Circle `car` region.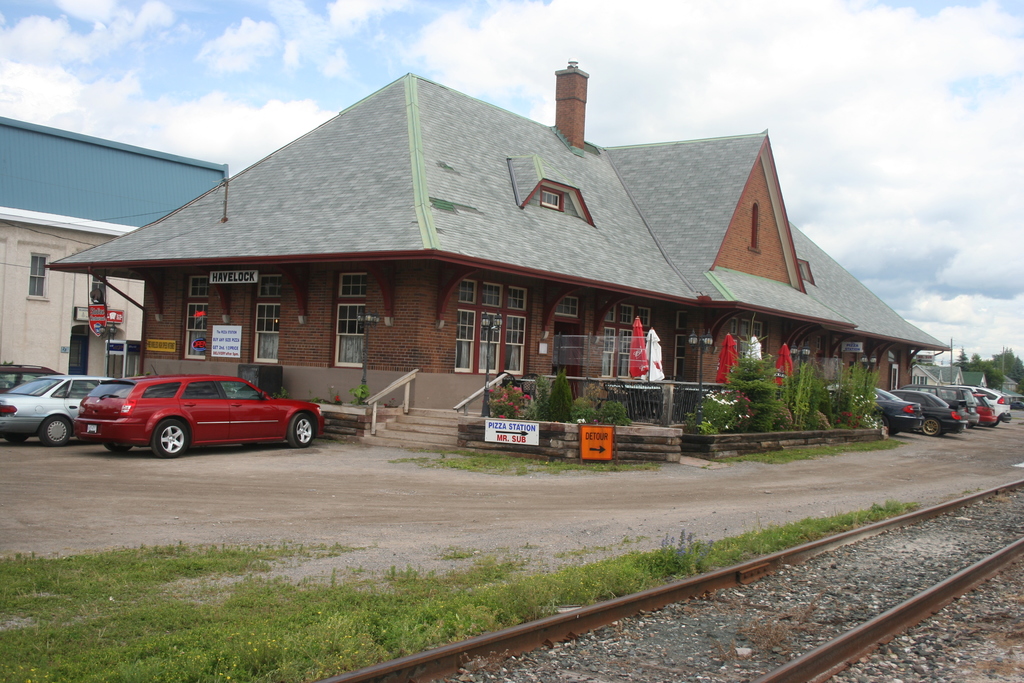
Region: pyautogui.locateOnScreen(973, 386, 1016, 419).
